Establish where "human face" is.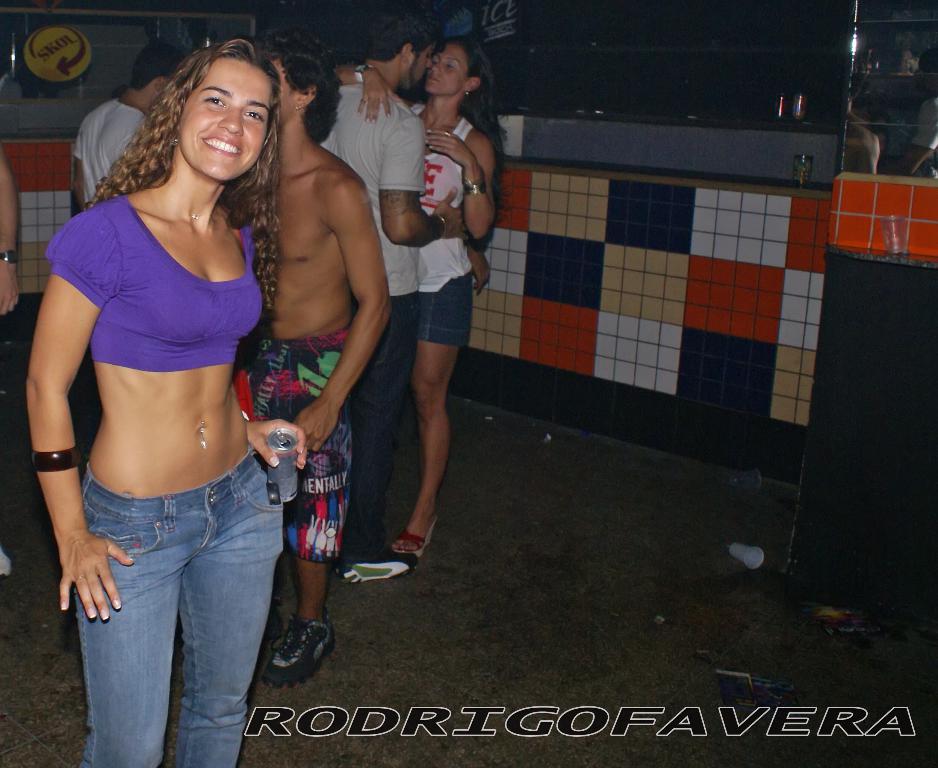
Established at 178,57,266,181.
